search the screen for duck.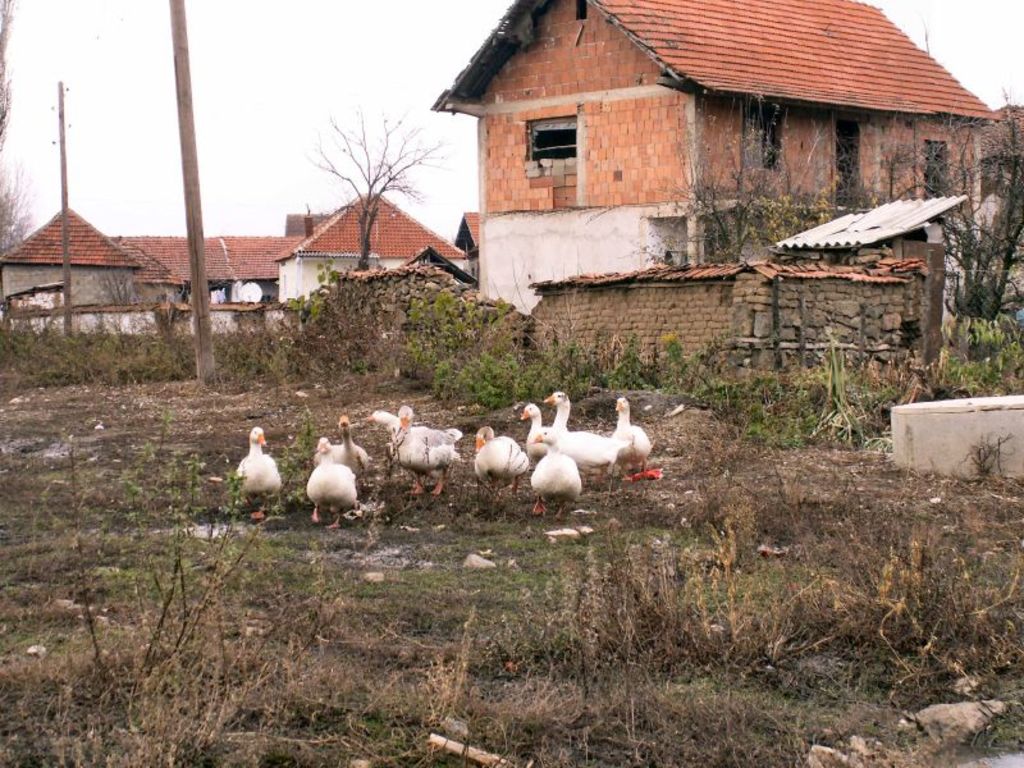
Found at {"x1": 515, "y1": 404, "x2": 554, "y2": 451}.
